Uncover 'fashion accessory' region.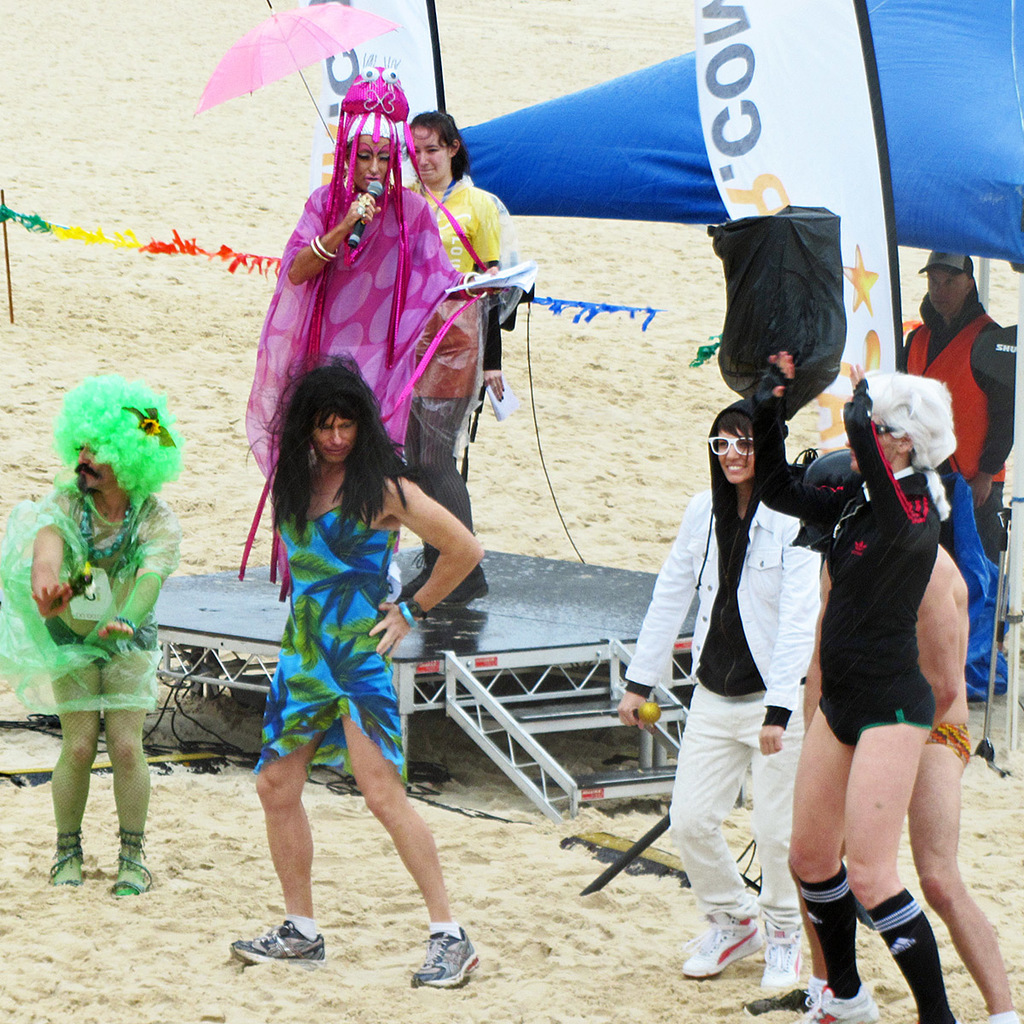
Uncovered: [left=921, top=246, right=974, bottom=272].
